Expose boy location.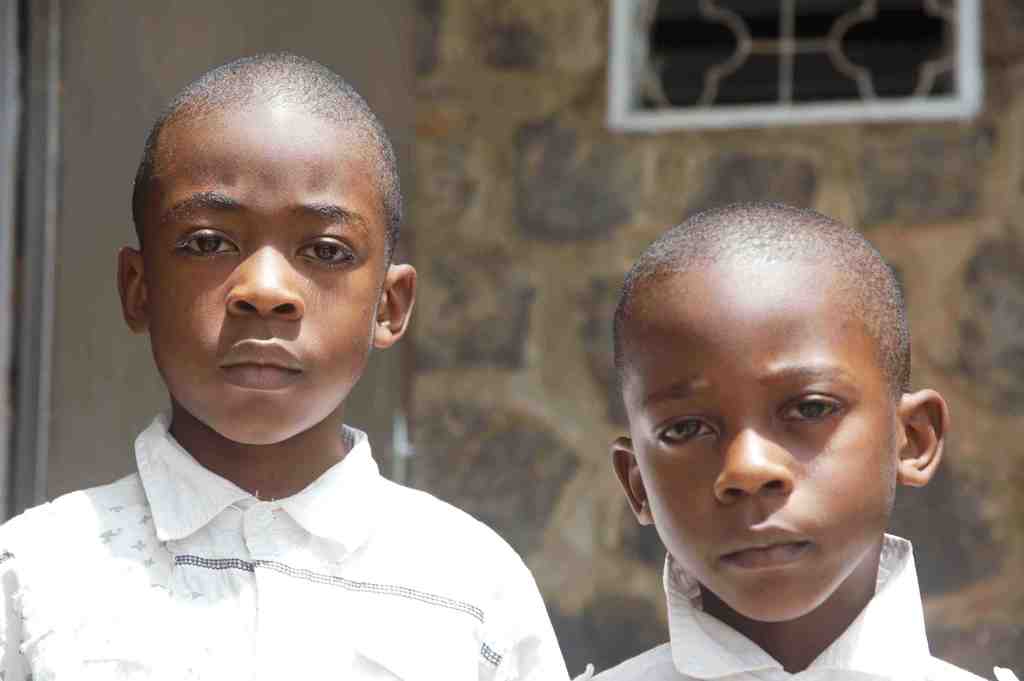
Exposed at 0/46/556/680.
